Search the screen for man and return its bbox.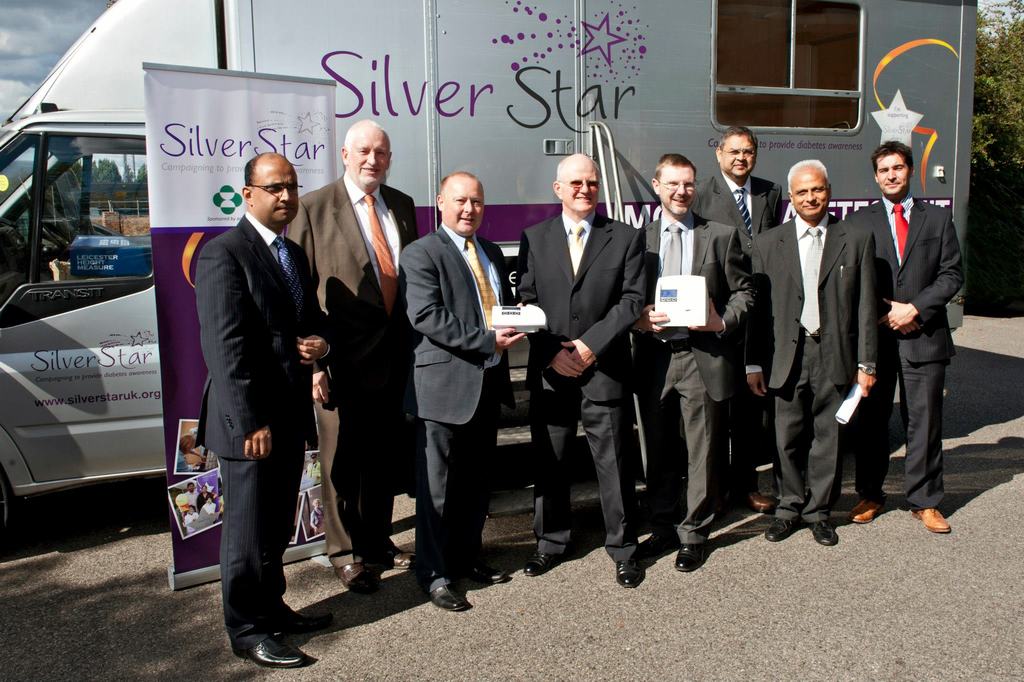
Found: detection(513, 144, 655, 597).
